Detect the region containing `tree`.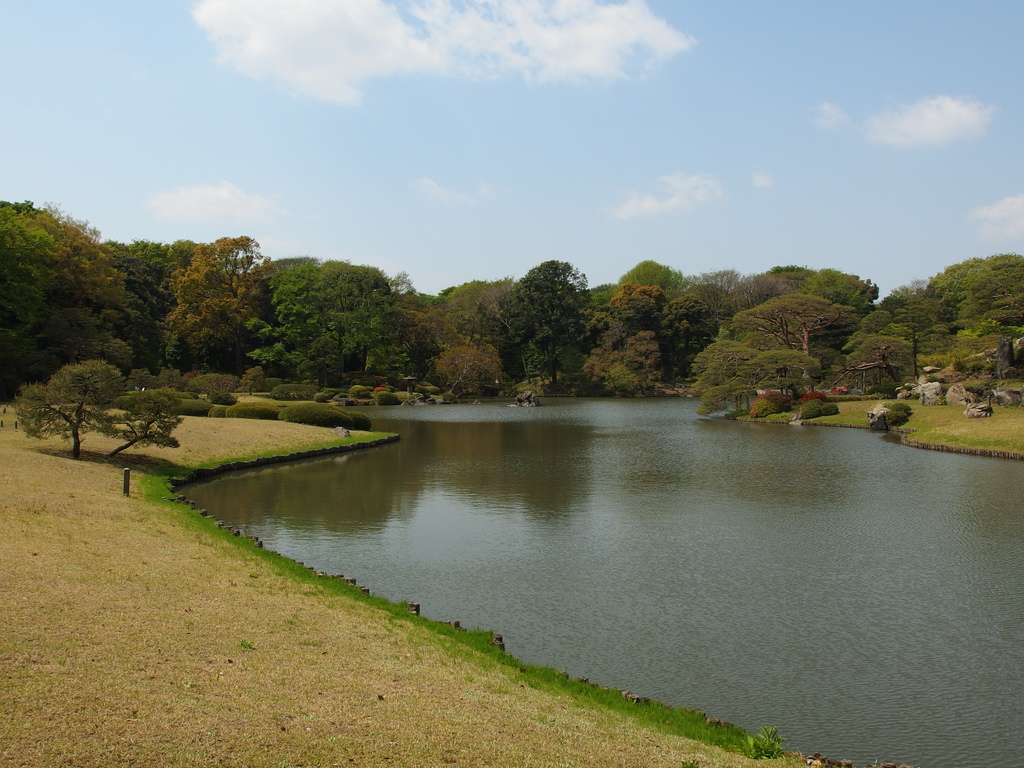
region(849, 335, 919, 390).
